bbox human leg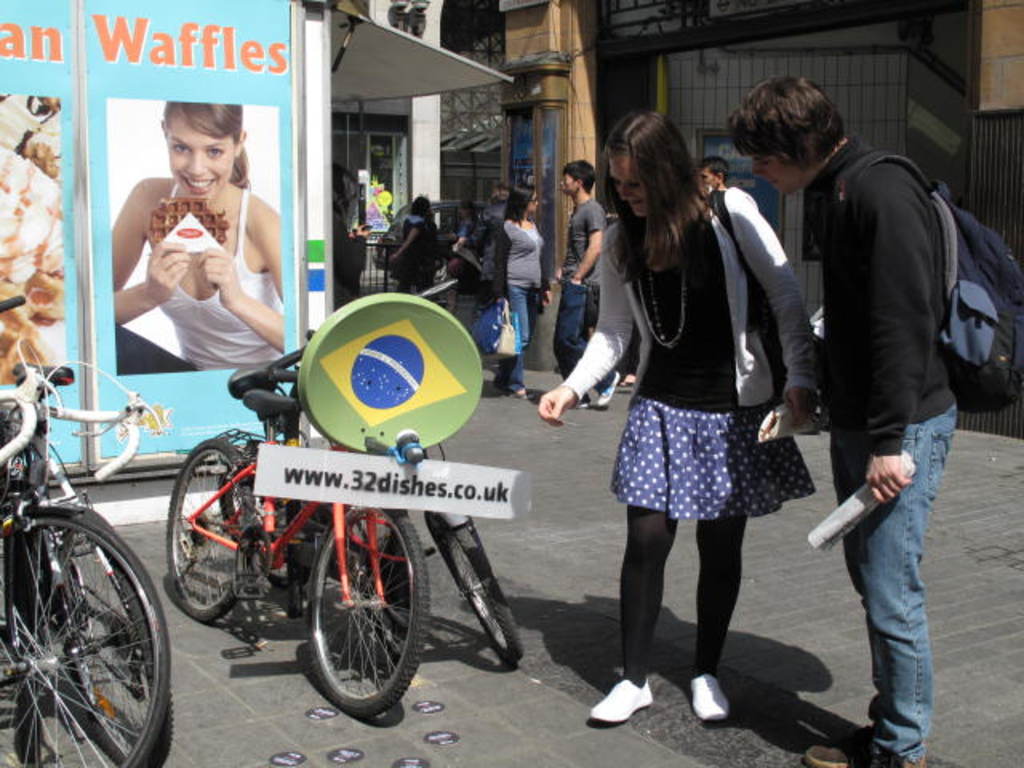
<bbox>586, 502, 672, 714</bbox>
